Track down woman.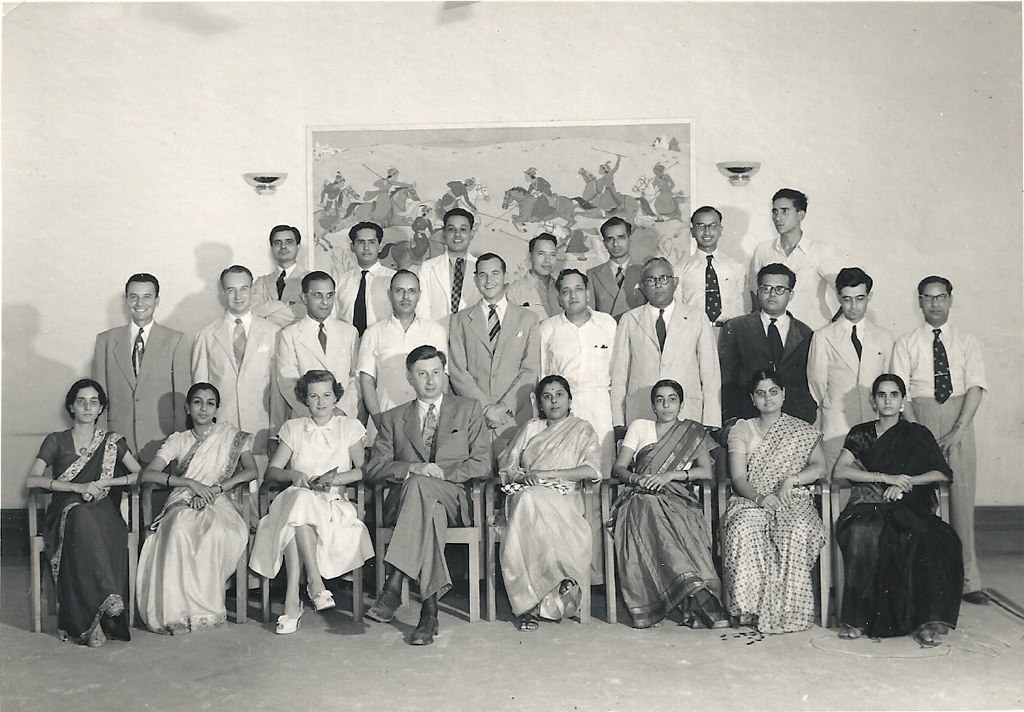
Tracked to BBox(715, 370, 832, 632).
